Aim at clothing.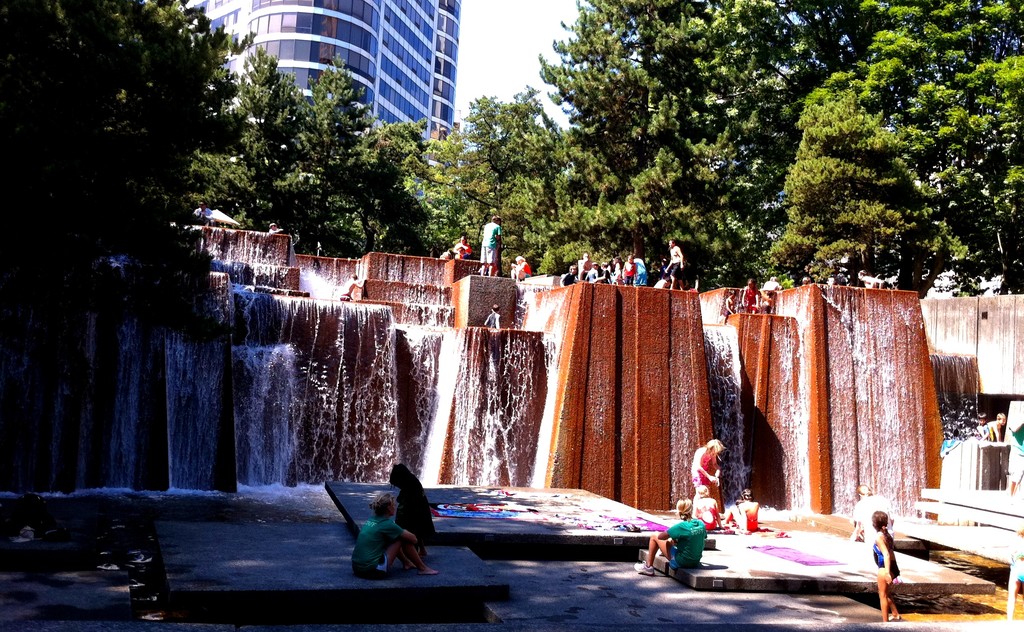
Aimed at rect(514, 255, 532, 276).
